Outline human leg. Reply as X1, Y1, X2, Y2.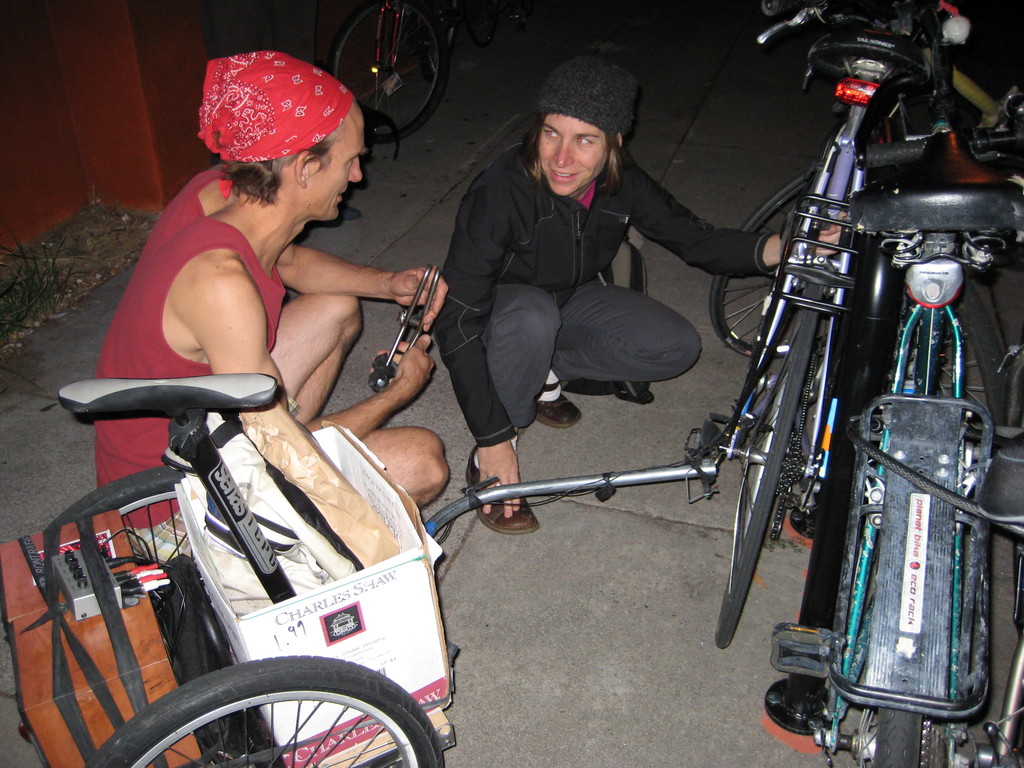
269, 291, 366, 426.
